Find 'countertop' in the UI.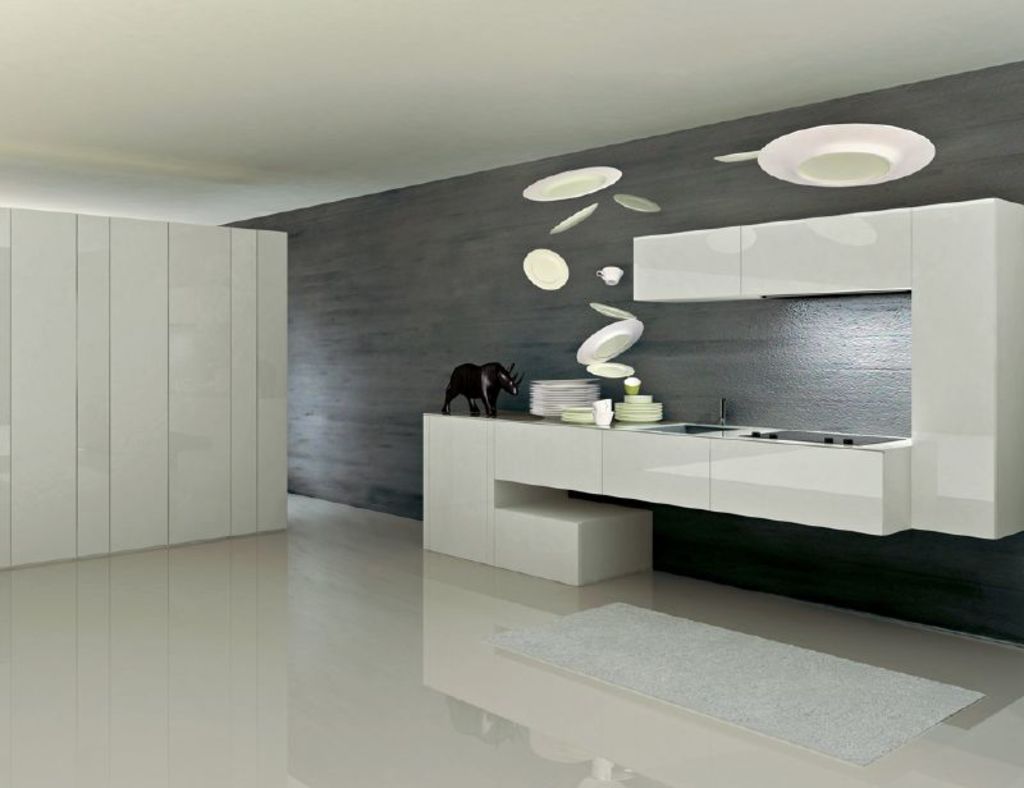
UI element at (x1=420, y1=404, x2=913, y2=453).
